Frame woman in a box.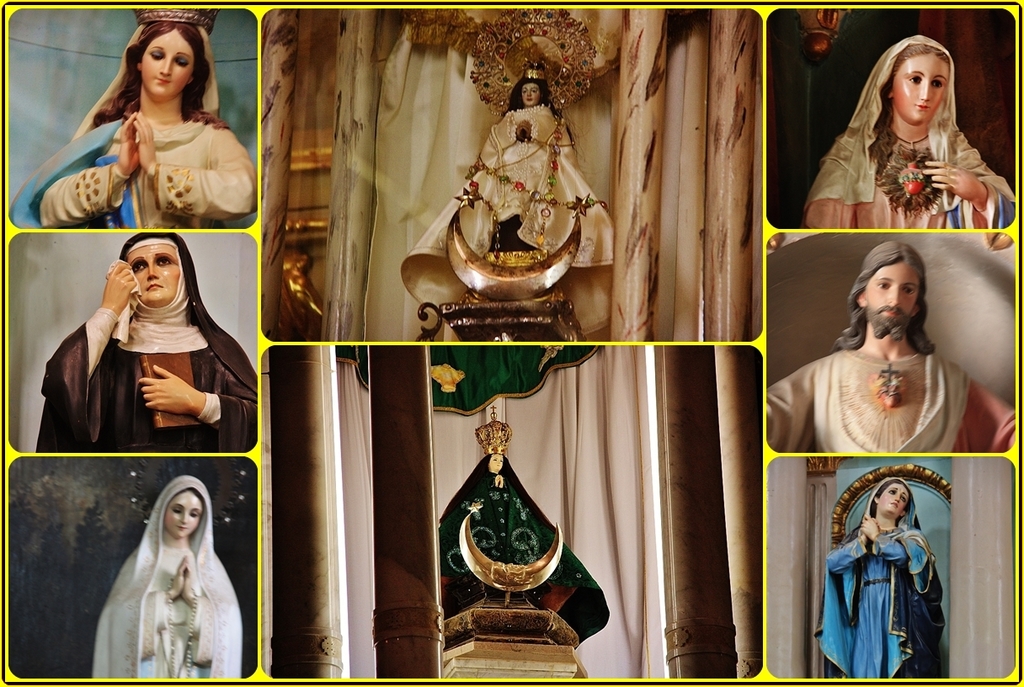
rect(812, 475, 949, 680).
